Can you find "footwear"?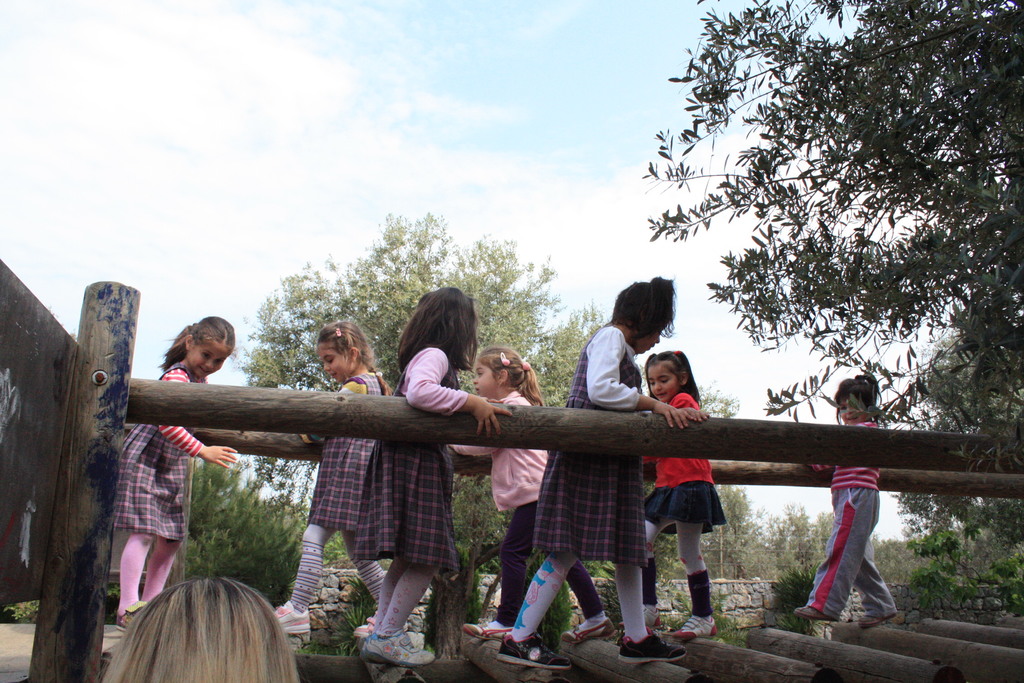
Yes, bounding box: rect(364, 627, 436, 664).
